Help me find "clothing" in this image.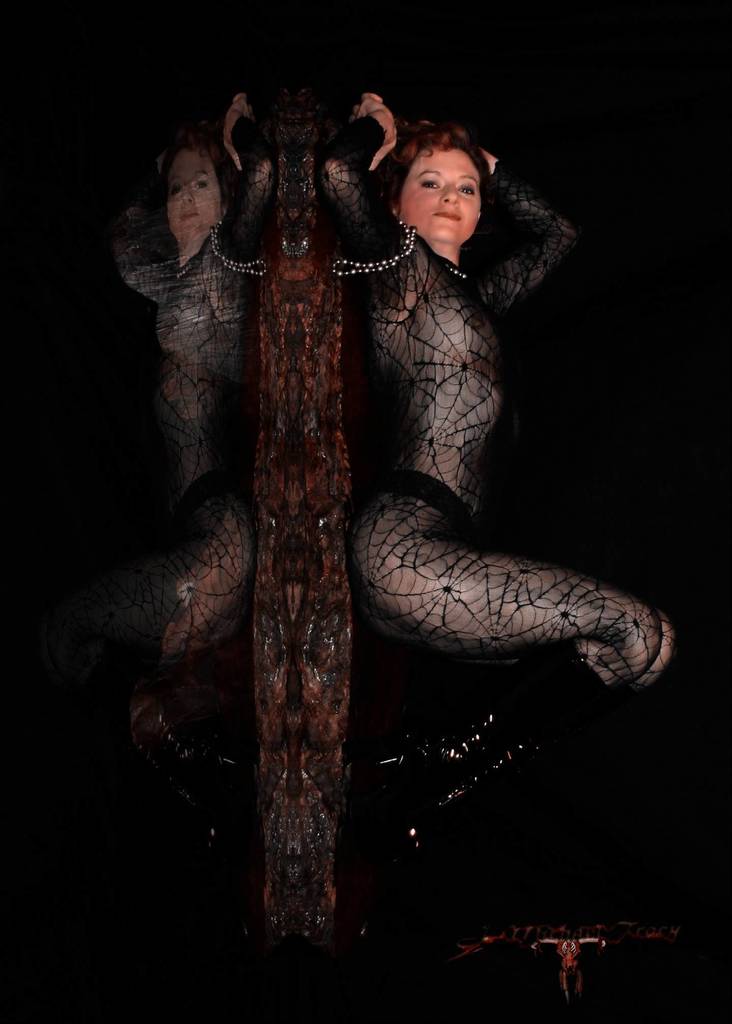
Found it: select_region(327, 183, 633, 704).
